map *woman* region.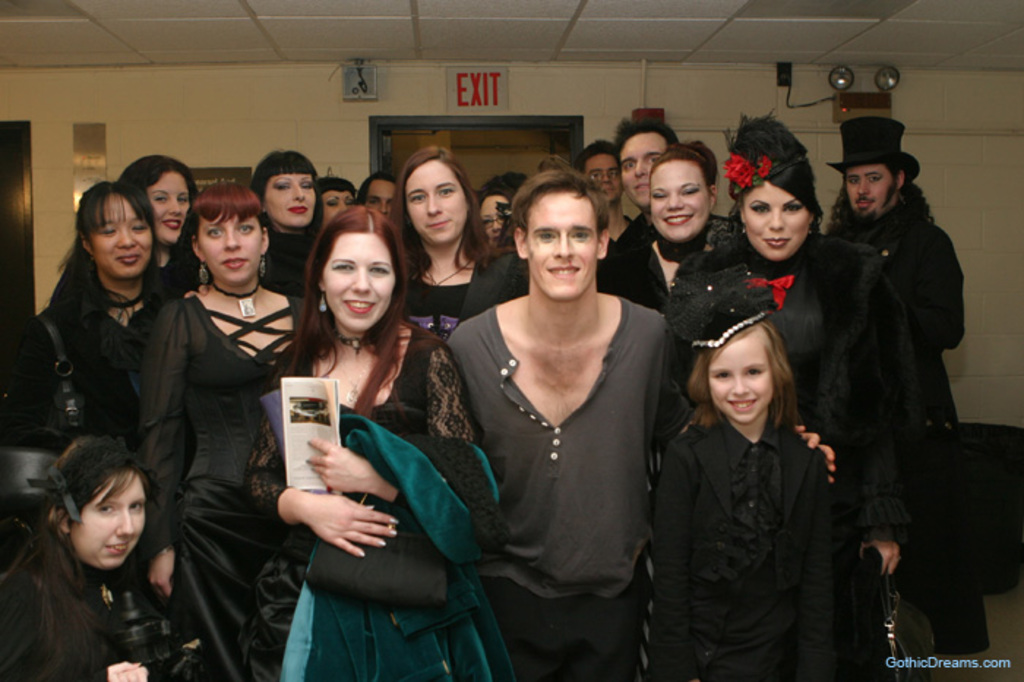
Mapped to [126, 179, 316, 681].
